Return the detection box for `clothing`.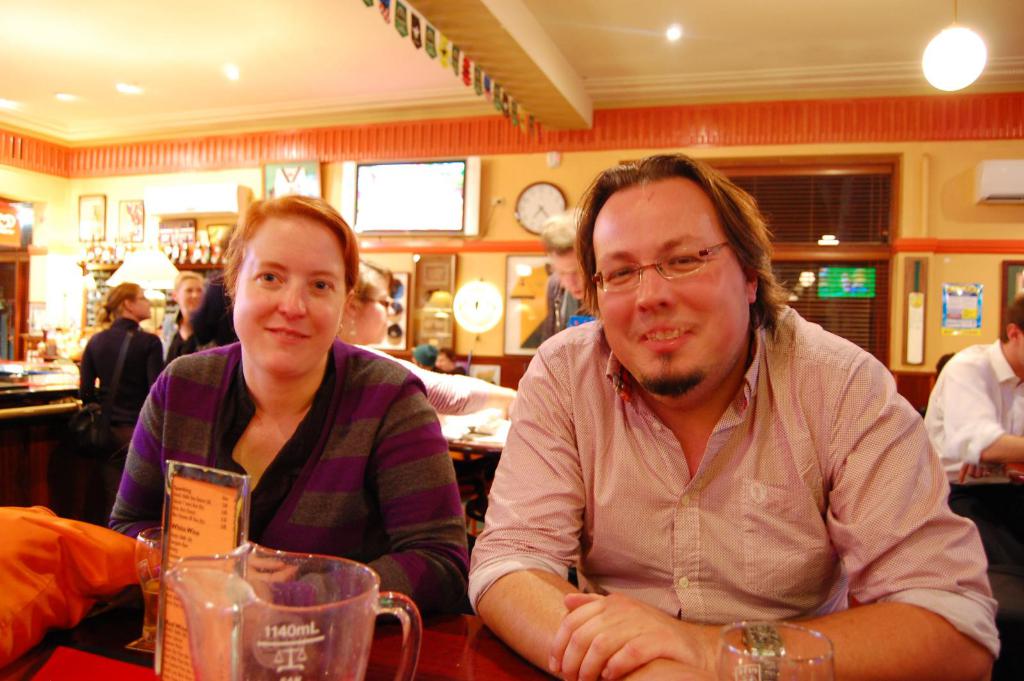
(113, 351, 470, 632).
